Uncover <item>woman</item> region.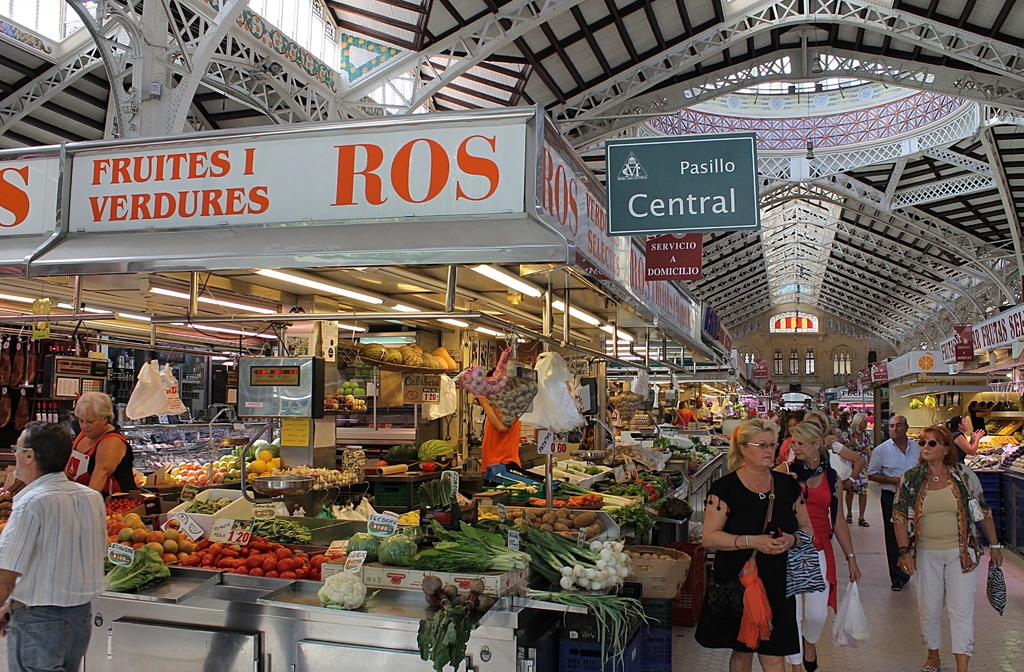
Uncovered: {"x1": 775, "y1": 415, "x2": 860, "y2": 671}.
